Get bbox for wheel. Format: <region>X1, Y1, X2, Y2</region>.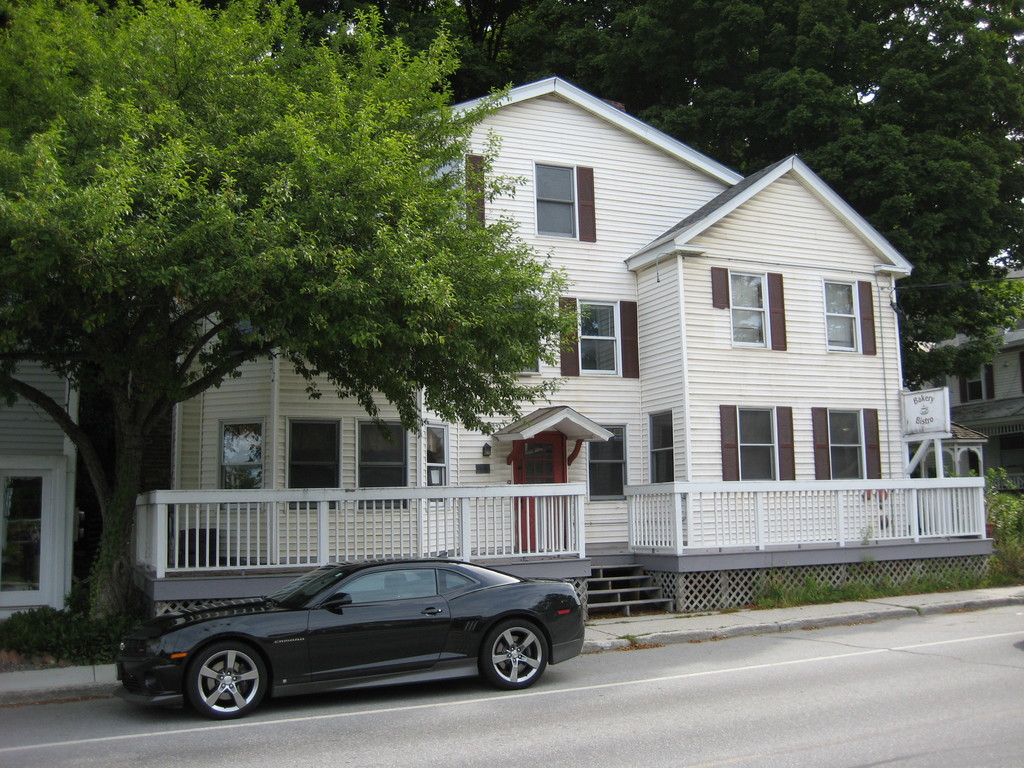
<region>187, 642, 276, 717</region>.
